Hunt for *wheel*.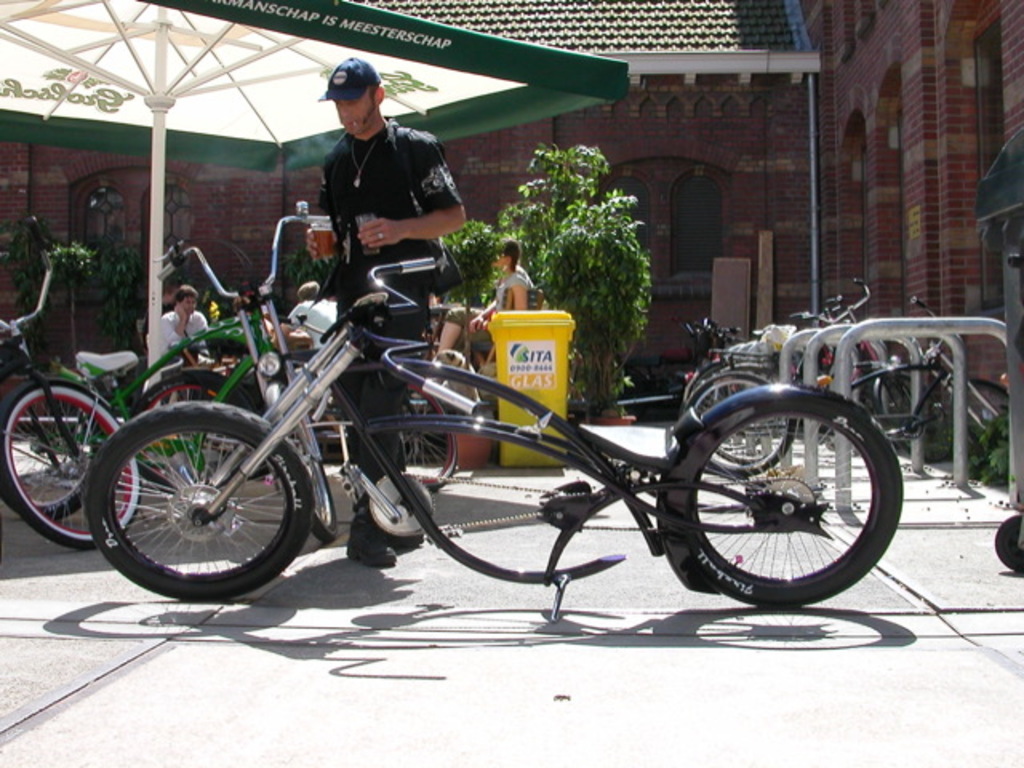
Hunted down at detection(134, 374, 267, 419).
